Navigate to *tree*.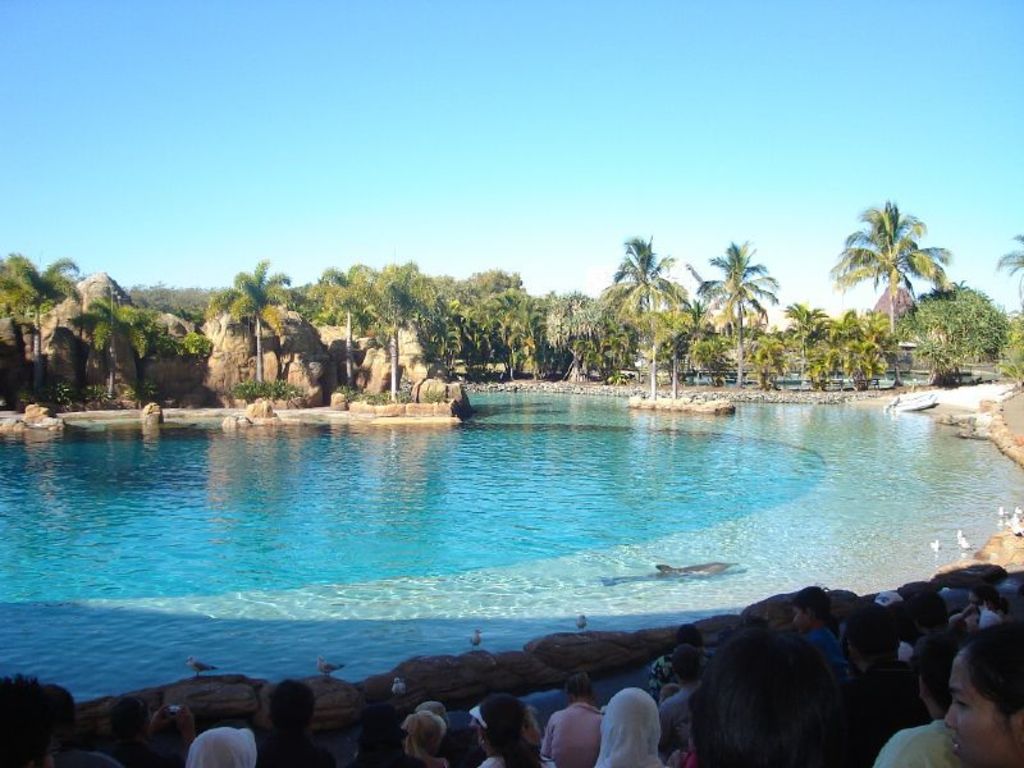
Navigation target: BBox(700, 236, 776, 387).
